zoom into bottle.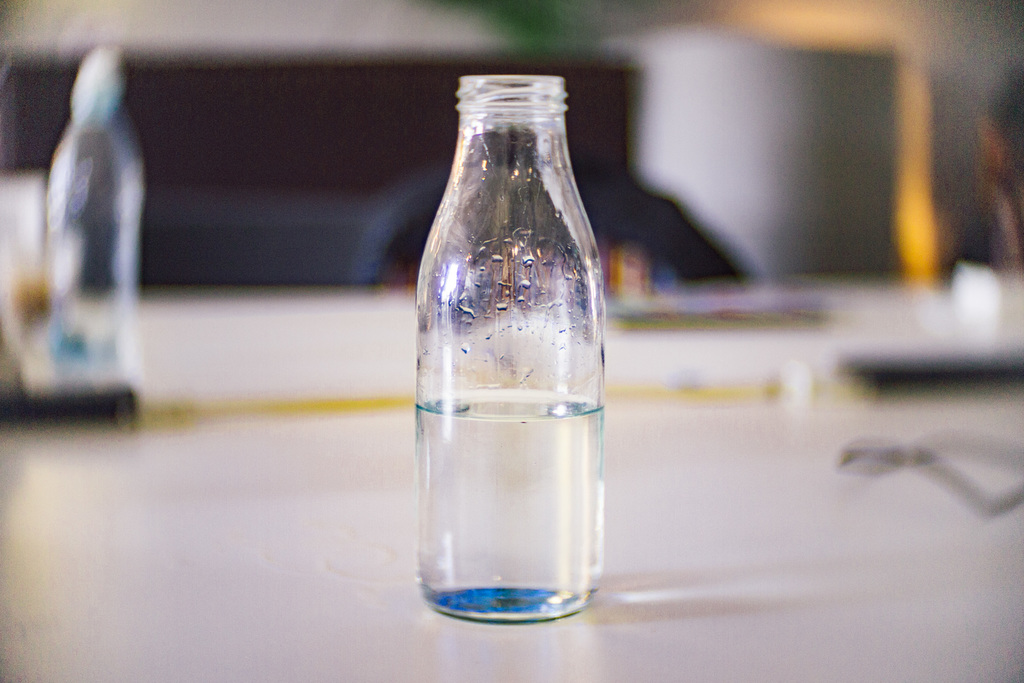
Zoom target: rect(413, 72, 609, 621).
